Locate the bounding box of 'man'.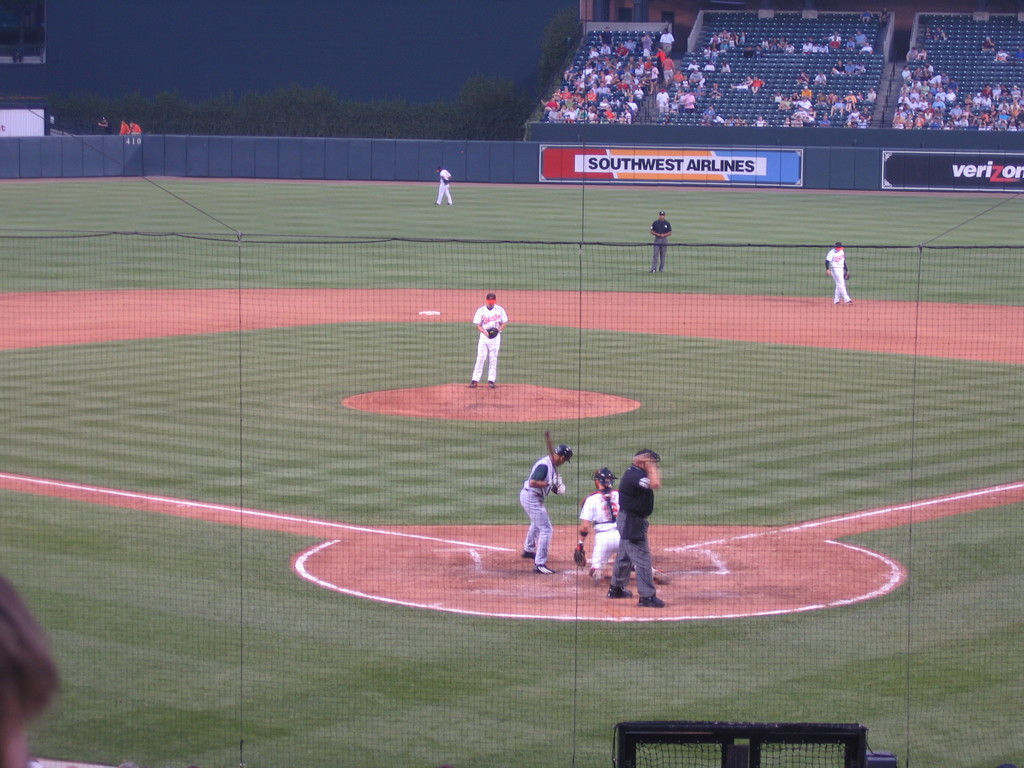
Bounding box: (1014,47,1023,59).
